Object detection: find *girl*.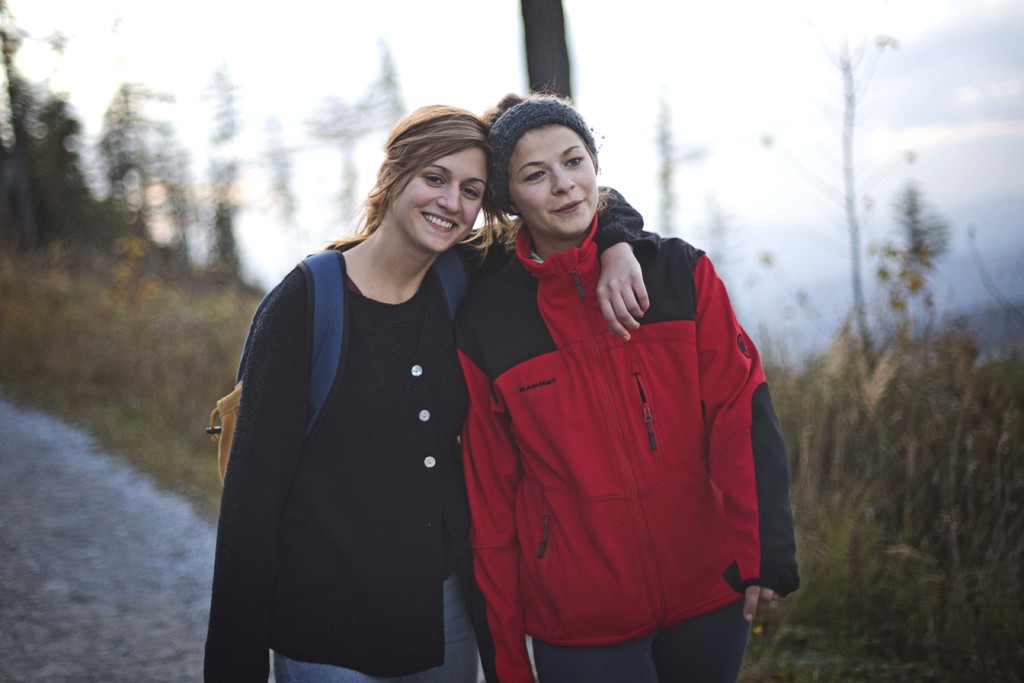
crop(452, 78, 799, 682).
